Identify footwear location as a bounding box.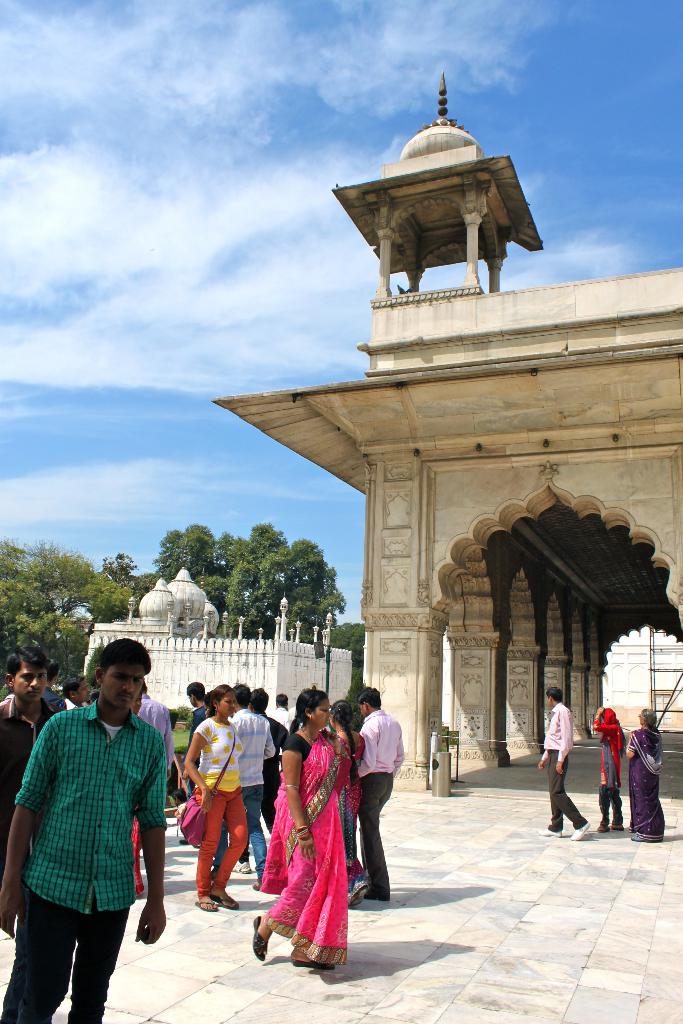
bbox(254, 916, 267, 962).
